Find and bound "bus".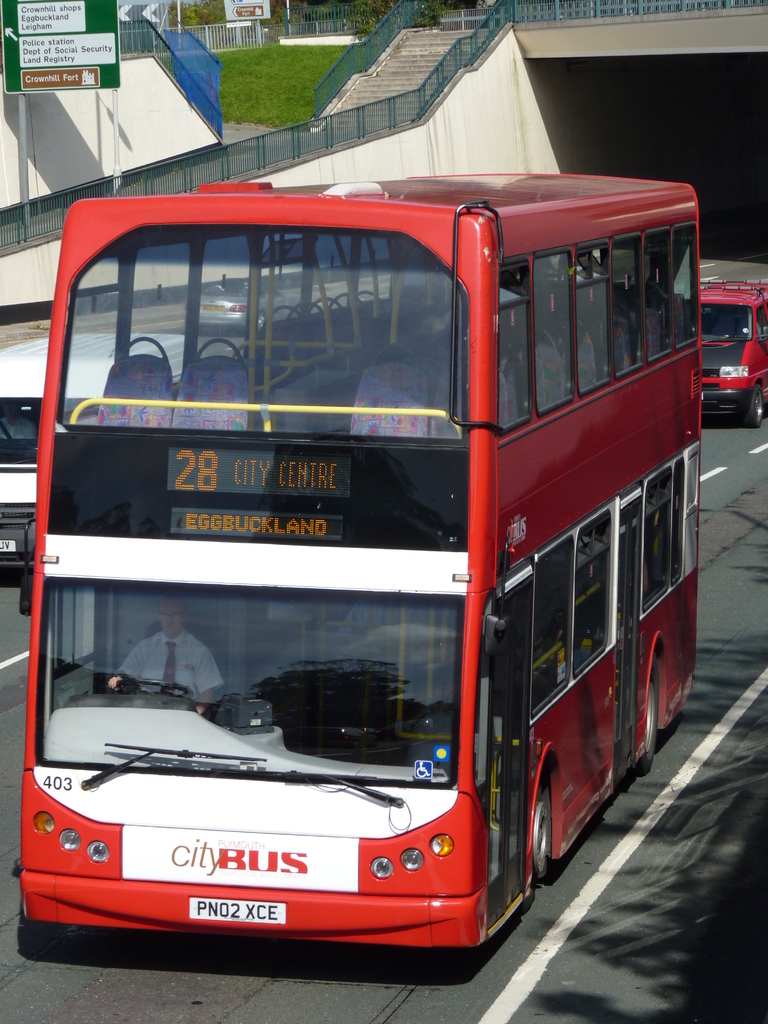
Bound: x1=6, y1=161, x2=707, y2=952.
